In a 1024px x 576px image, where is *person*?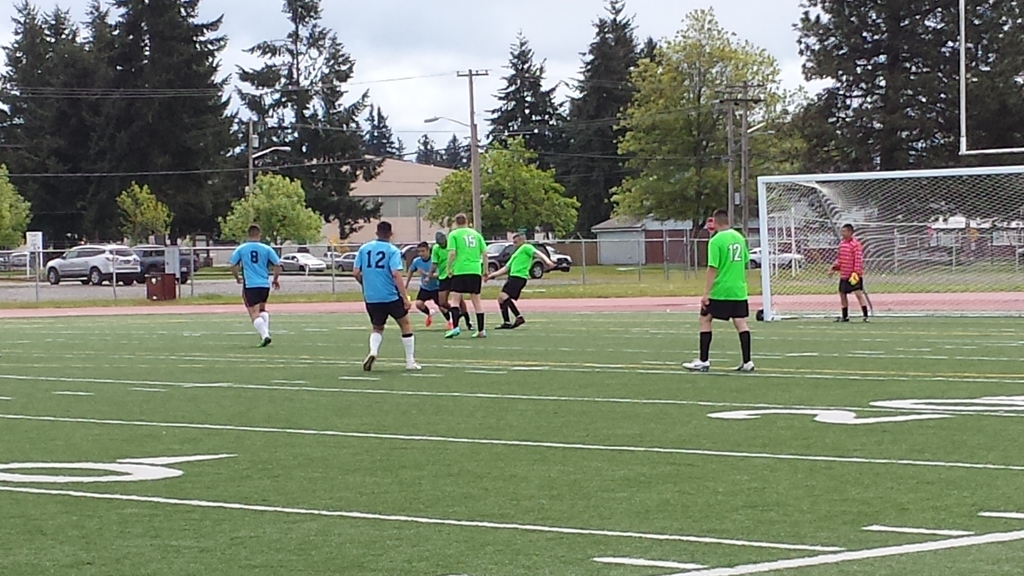
left=820, top=221, right=873, bottom=324.
